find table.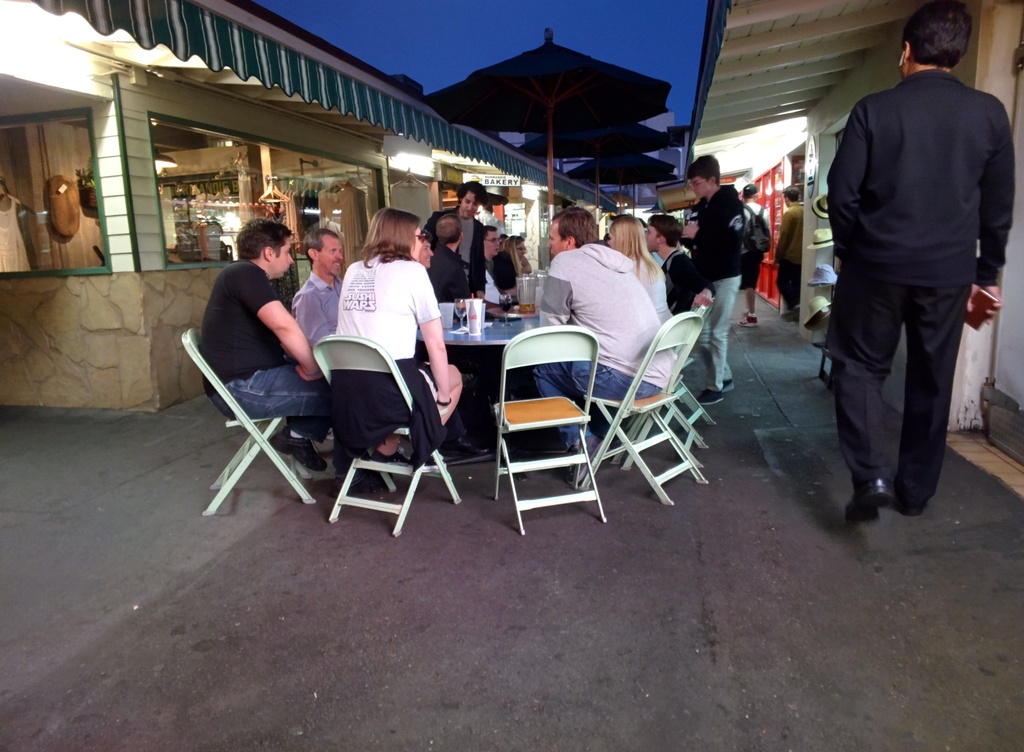
<box>414,298,551,462</box>.
